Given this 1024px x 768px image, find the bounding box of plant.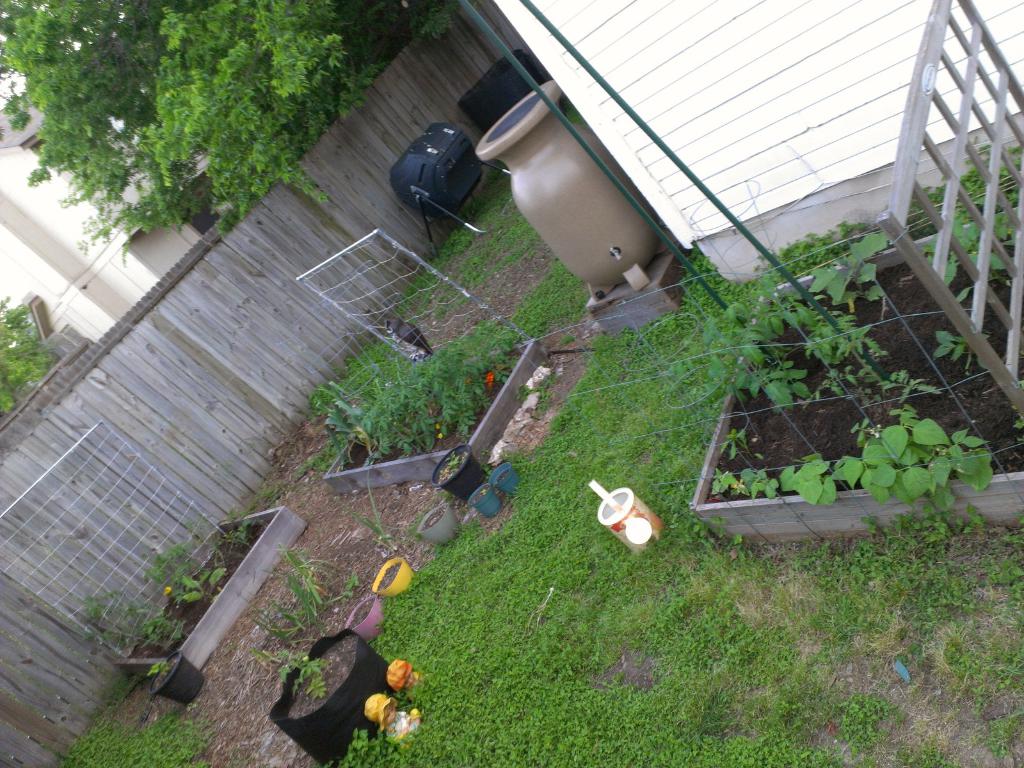
region(935, 312, 1000, 368).
